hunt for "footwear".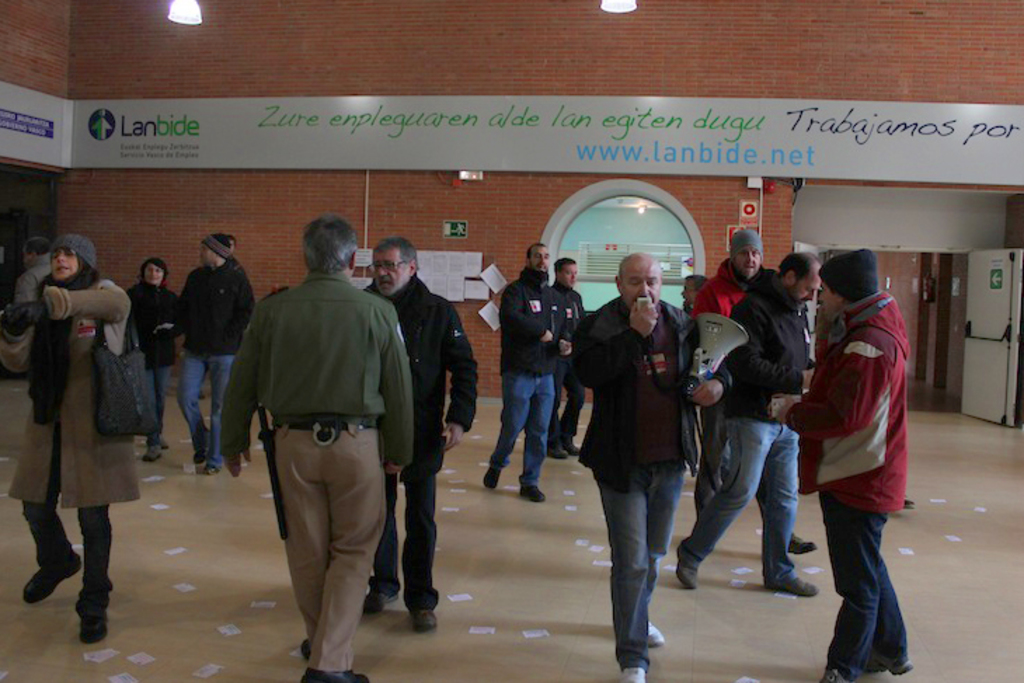
Hunted down at pyautogui.locateOnScreen(547, 435, 568, 454).
